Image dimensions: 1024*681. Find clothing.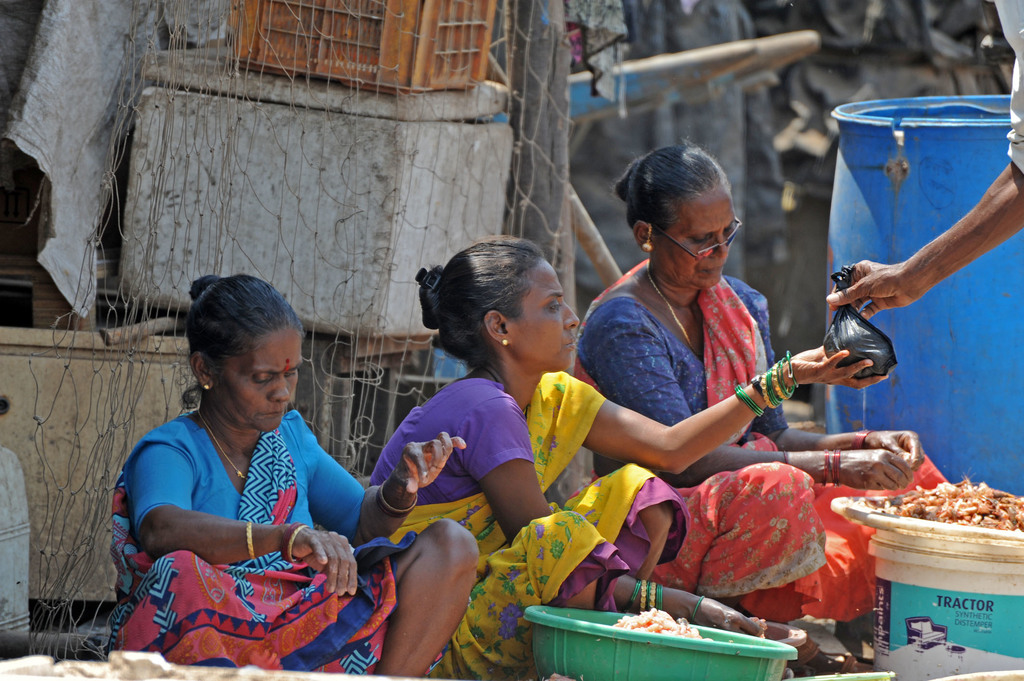
(x1=368, y1=368, x2=688, y2=680).
